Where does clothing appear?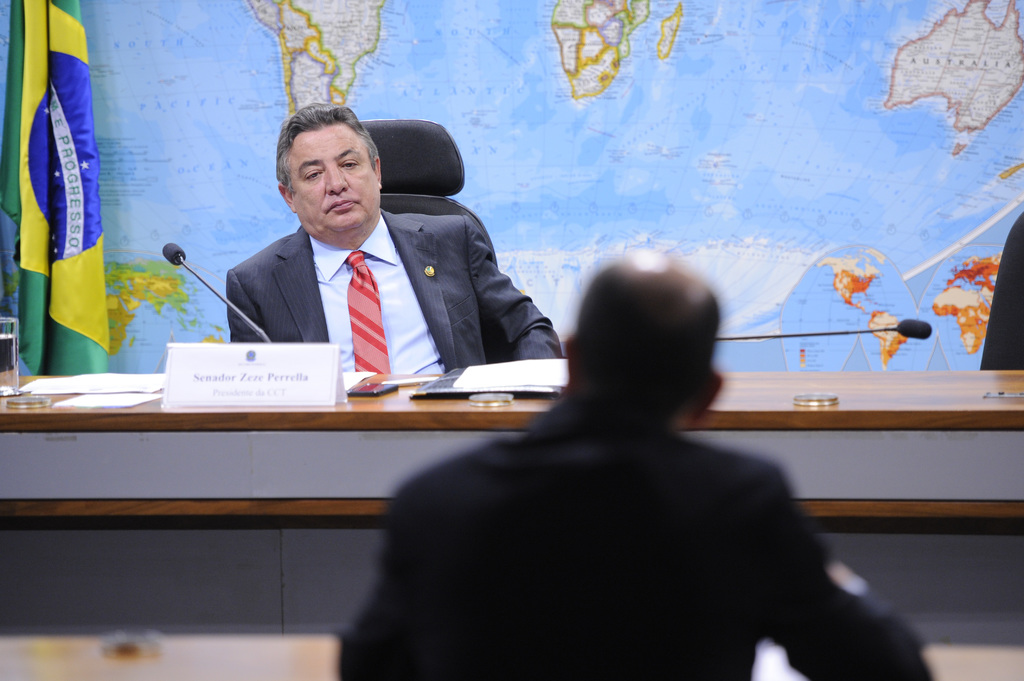
Appears at 333/365/965/680.
